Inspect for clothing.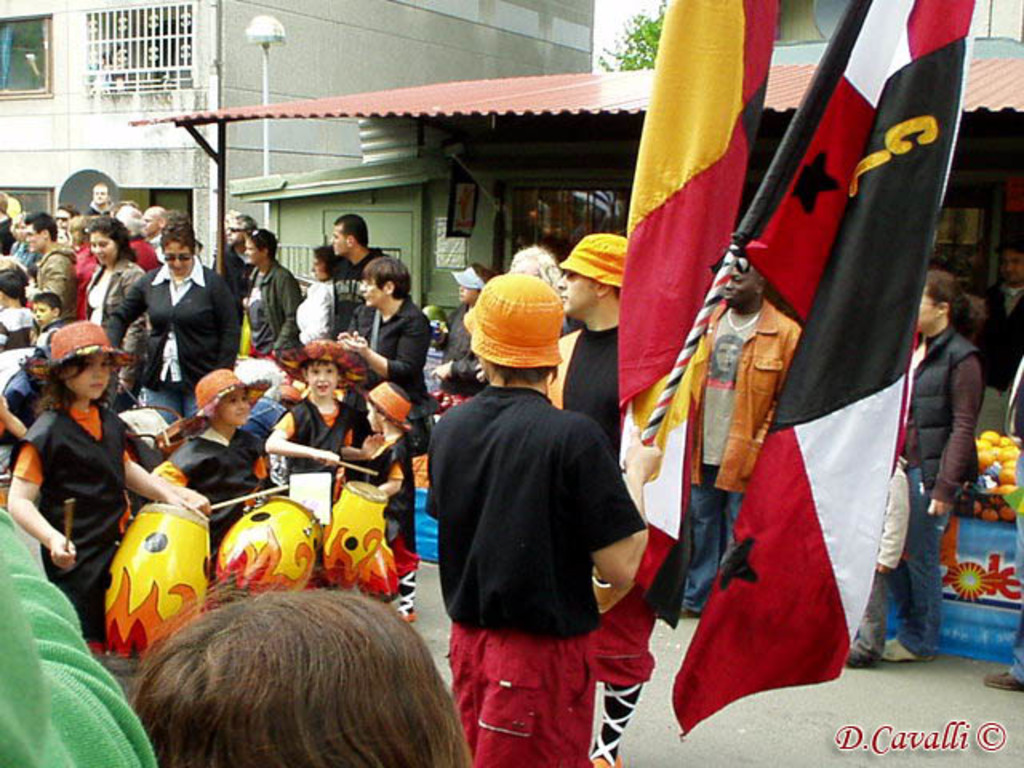
Inspection: x1=363 y1=298 x2=421 y2=384.
